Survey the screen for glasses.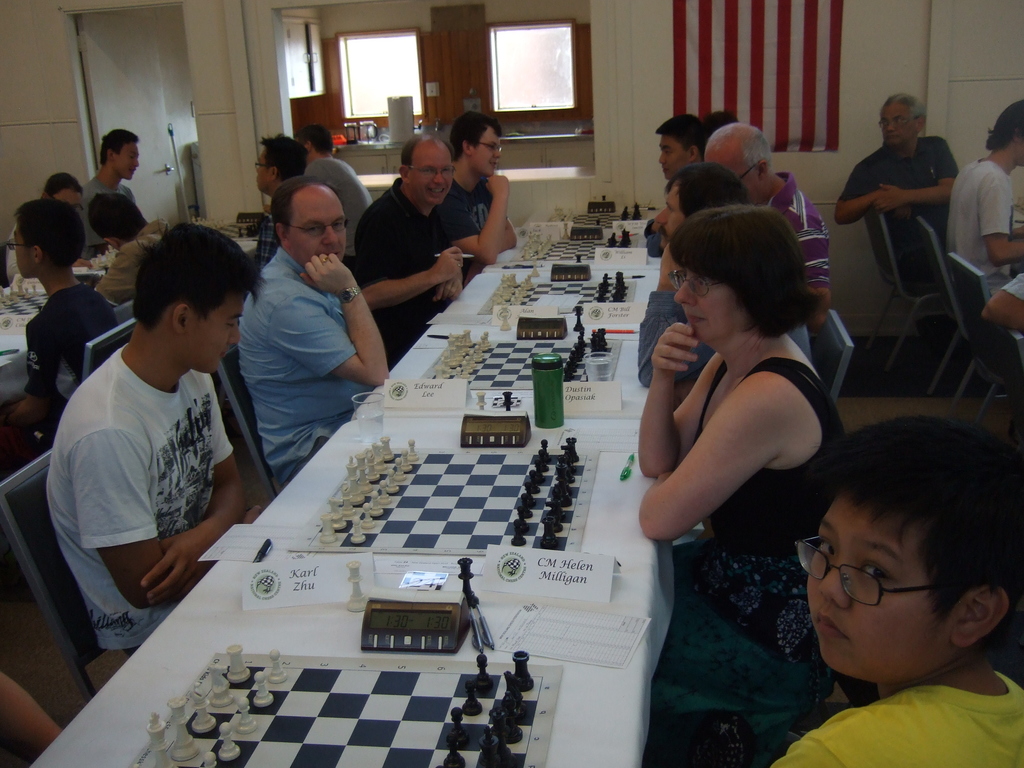
Survey found: 284, 220, 353, 236.
